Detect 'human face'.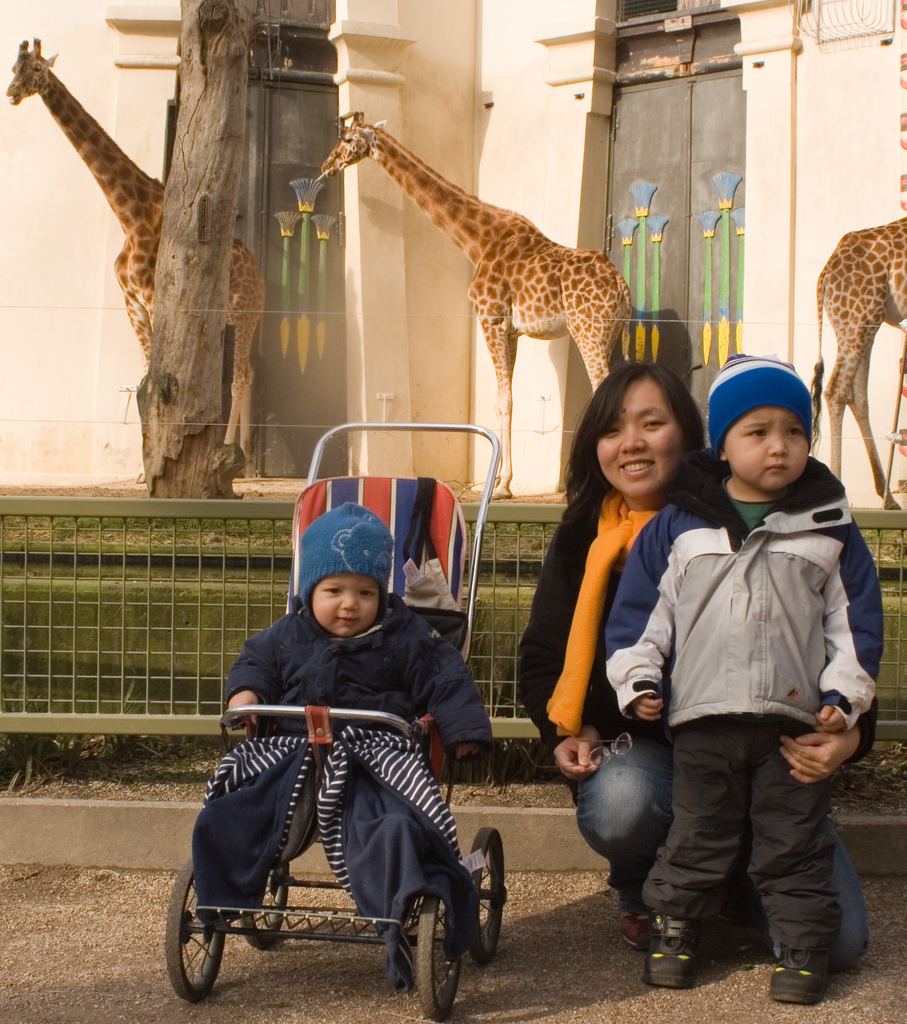
Detected at <box>311,573,381,637</box>.
